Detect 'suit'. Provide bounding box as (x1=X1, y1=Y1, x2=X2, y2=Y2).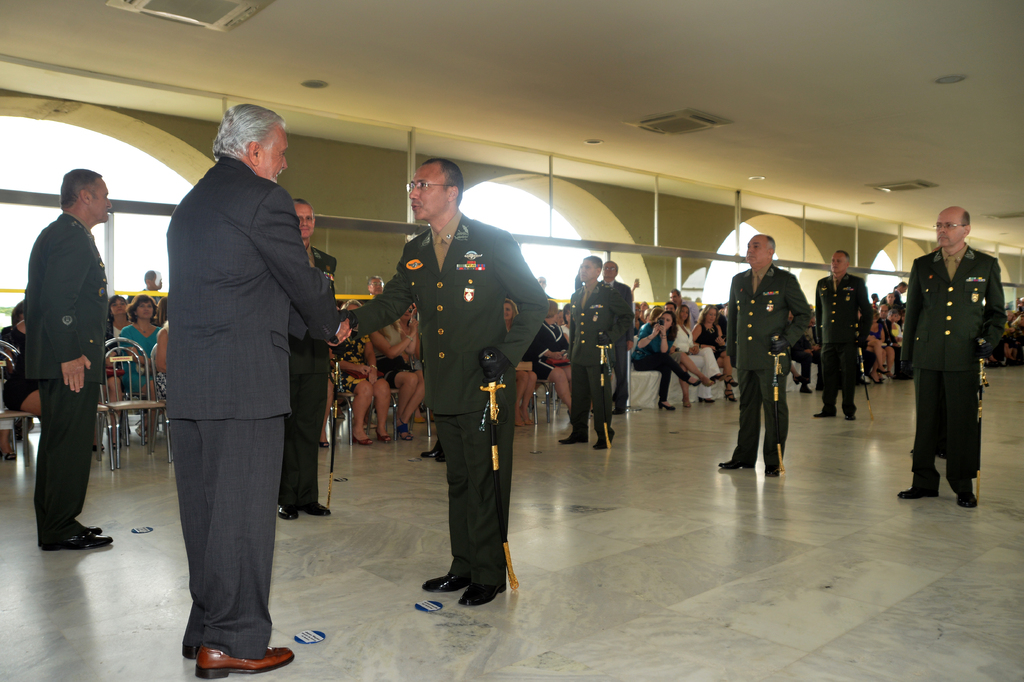
(x1=879, y1=318, x2=906, y2=379).
